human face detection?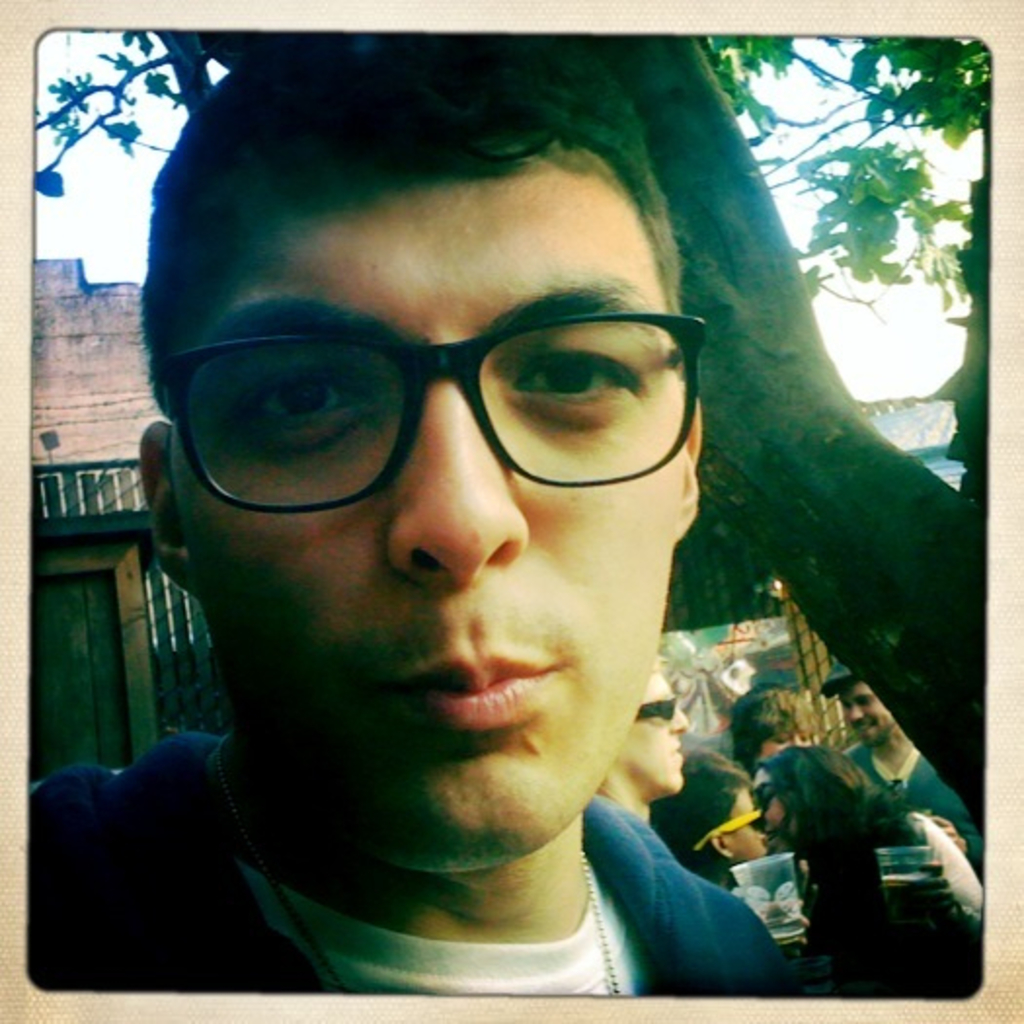
724:788:765:862
